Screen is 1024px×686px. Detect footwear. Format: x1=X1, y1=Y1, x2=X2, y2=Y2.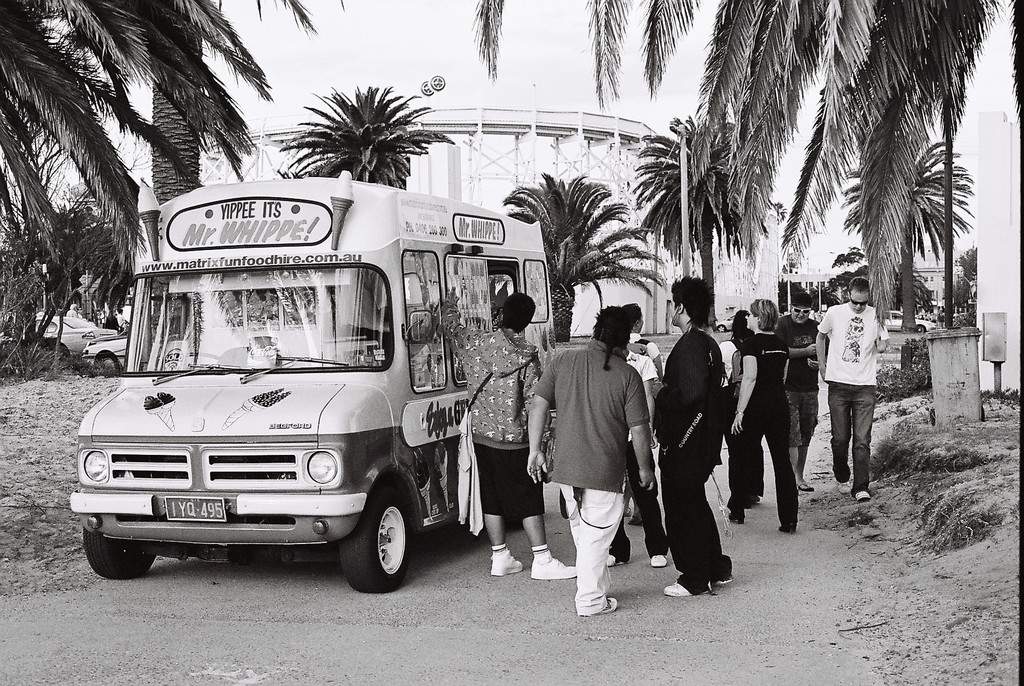
x1=529, y1=553, x2=575, y2=579.
